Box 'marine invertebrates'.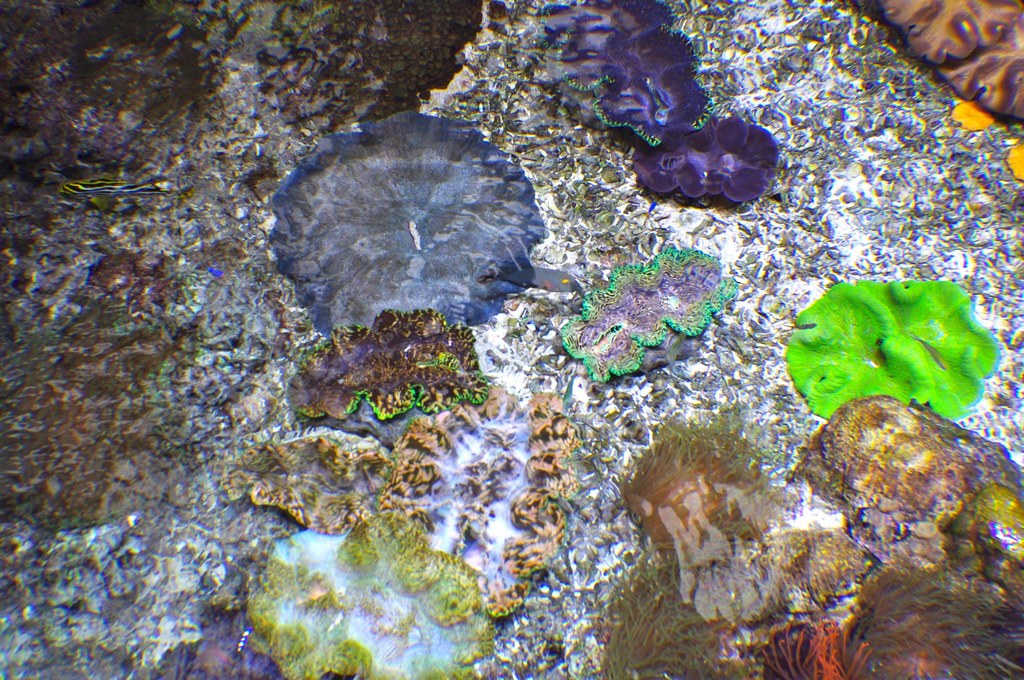
x1=195 y1=432 x2=404 y2=559.
